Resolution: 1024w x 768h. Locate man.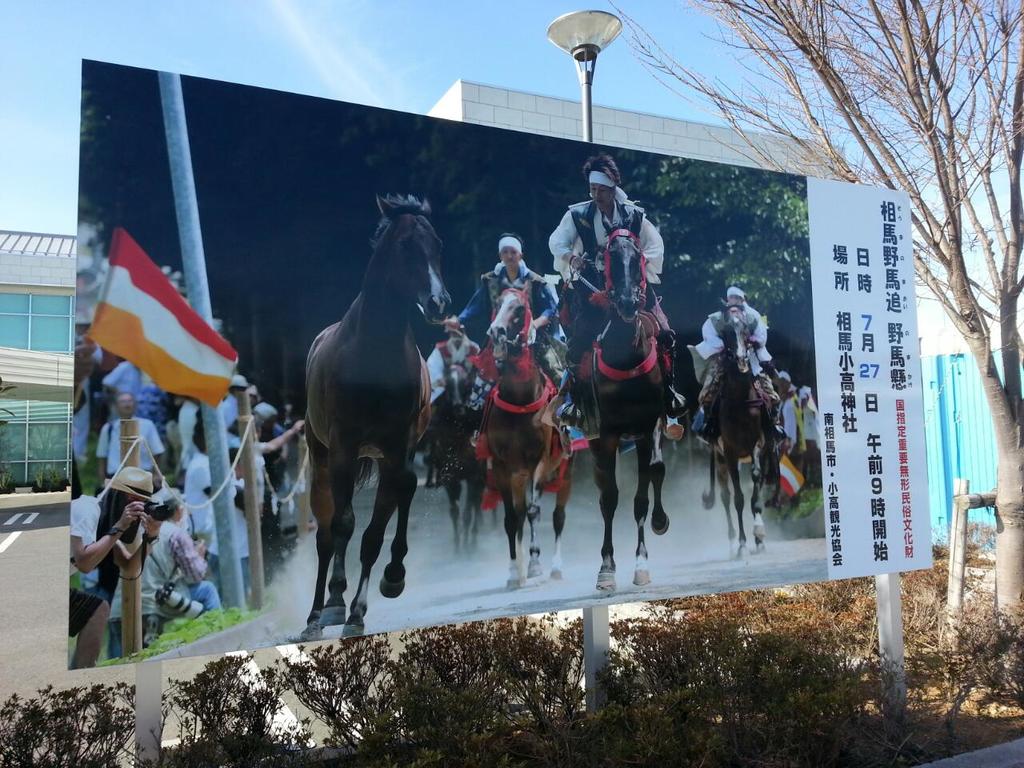
BBox(214, 370, 252, 428).
